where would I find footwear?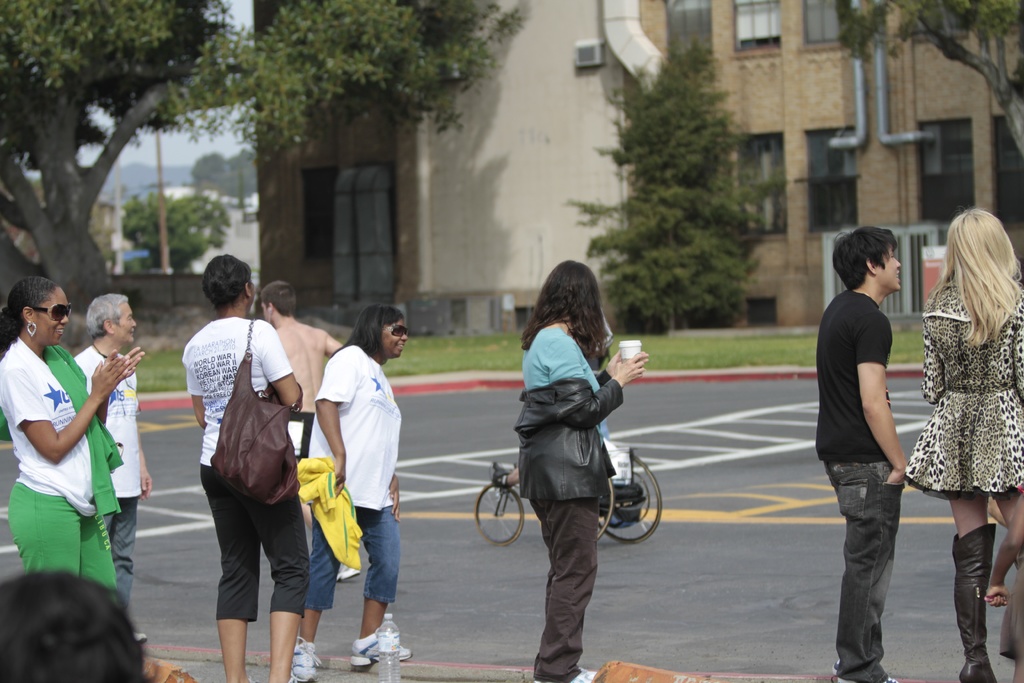
At detection(951, 520, 997, 682).
